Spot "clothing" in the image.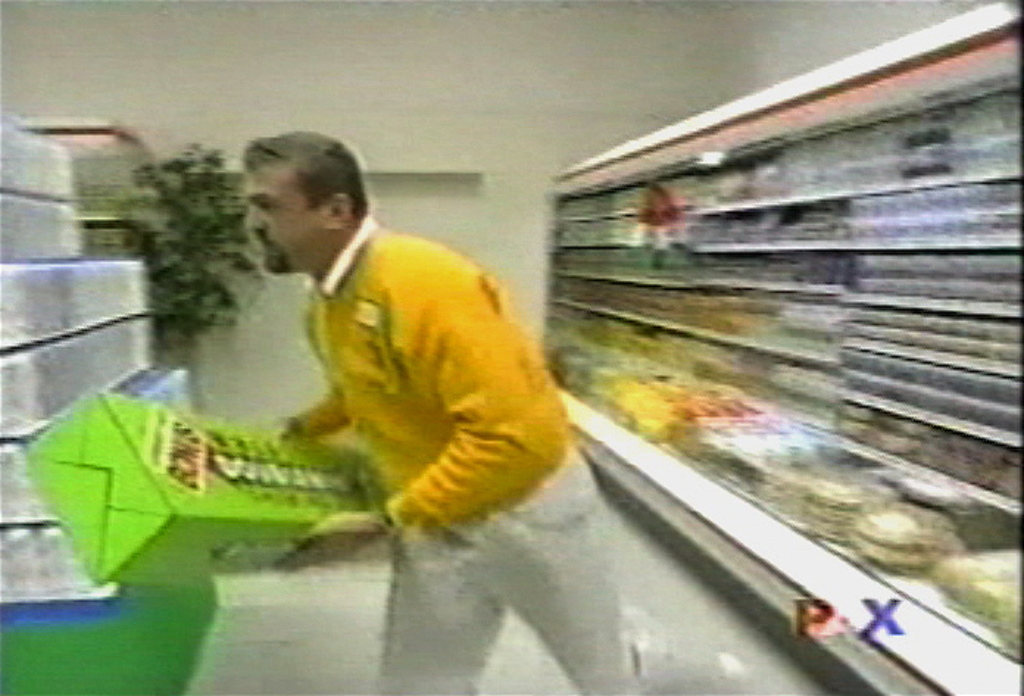
"clothing" found at rect(291, 206, 731, 695).
